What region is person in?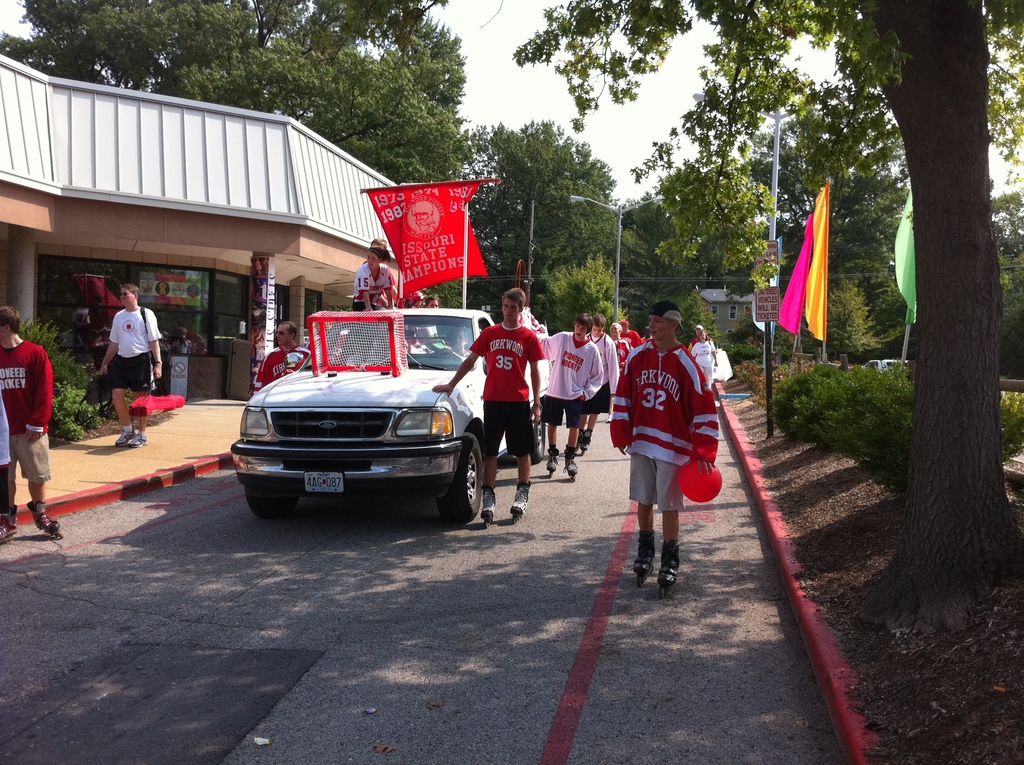
(348,244,403,312).
